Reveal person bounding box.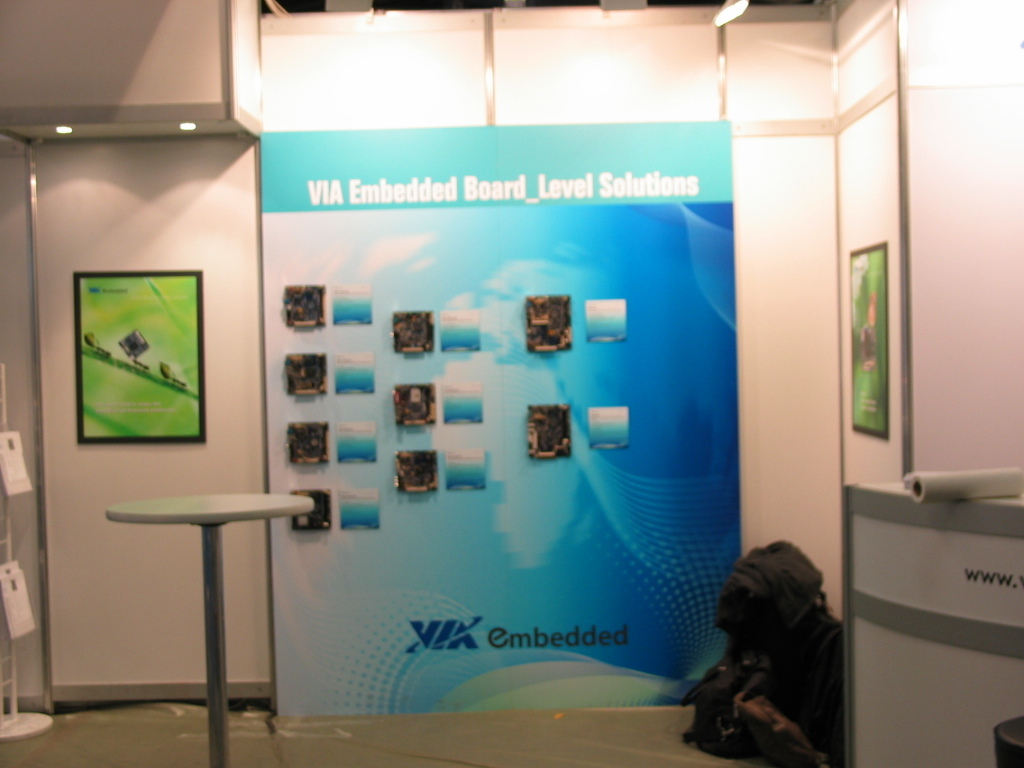
Revealed: 681, 537, 843, 767.
